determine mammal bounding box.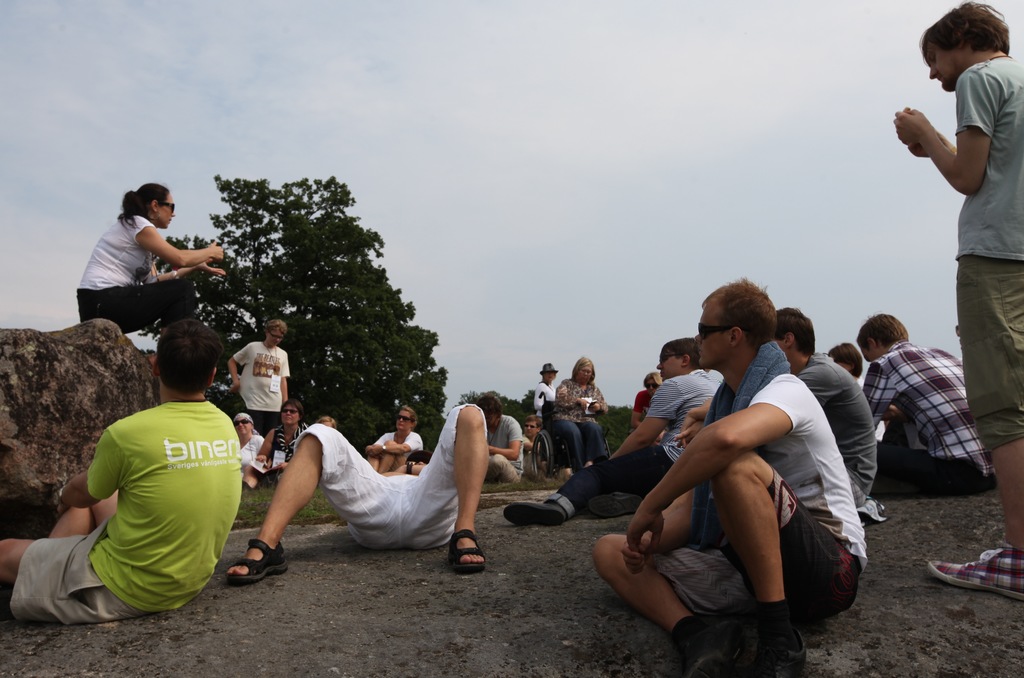
Determined: 588,283,867,677.
